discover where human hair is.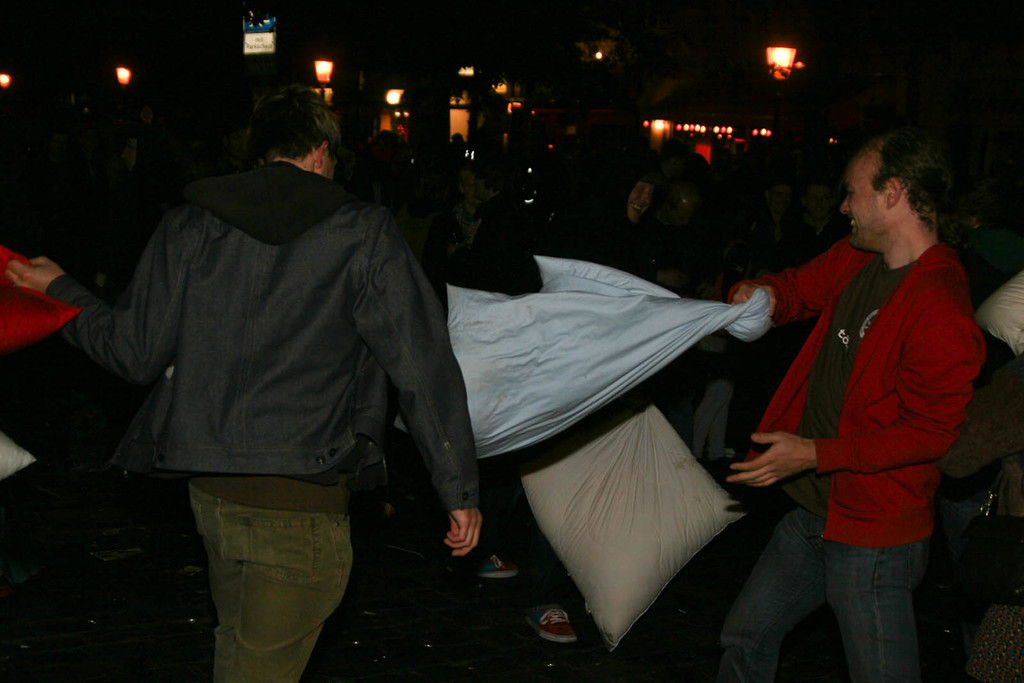
Discovered at rect(470, 156, 513, 188).
